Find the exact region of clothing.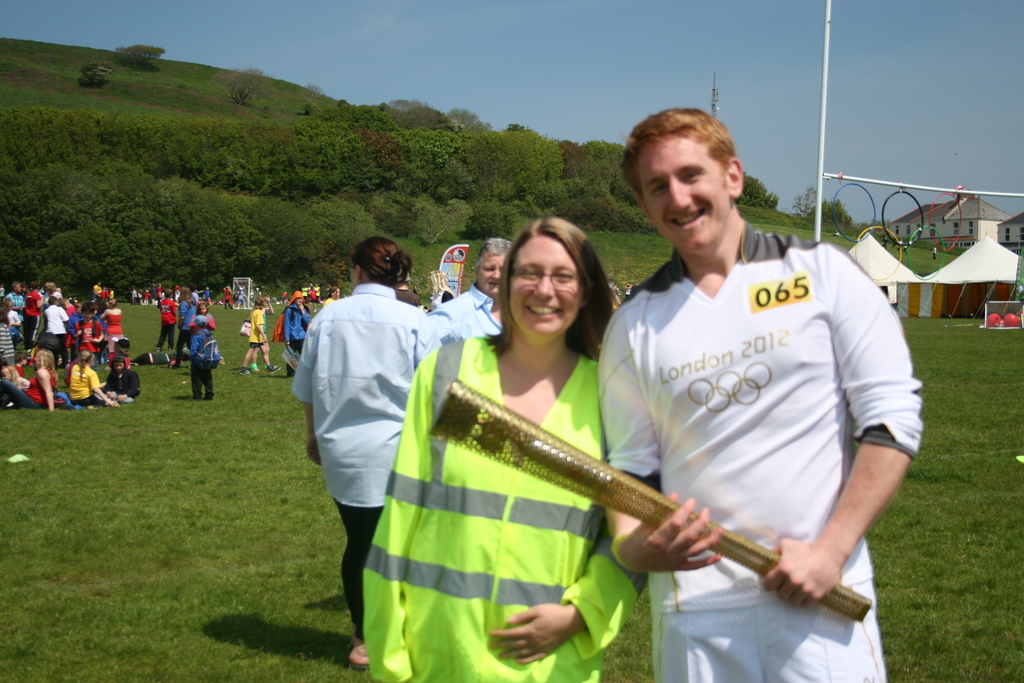
Exact region: Rect(129, 277, 294, 308).
